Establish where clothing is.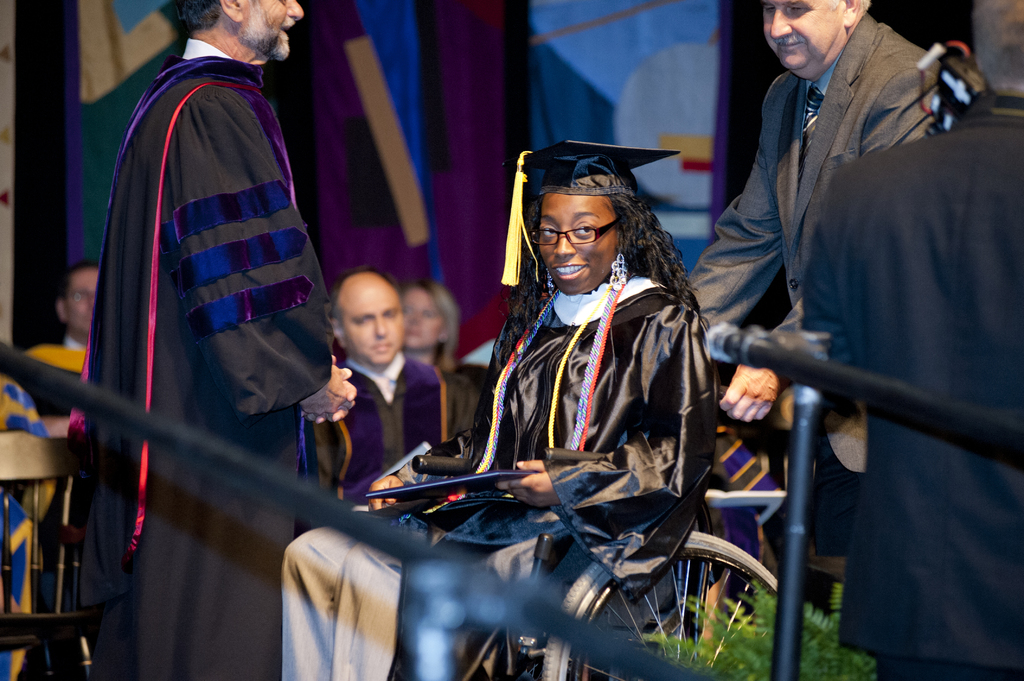
Established at (x1=680, y1=14, x2=957, y2=346).
